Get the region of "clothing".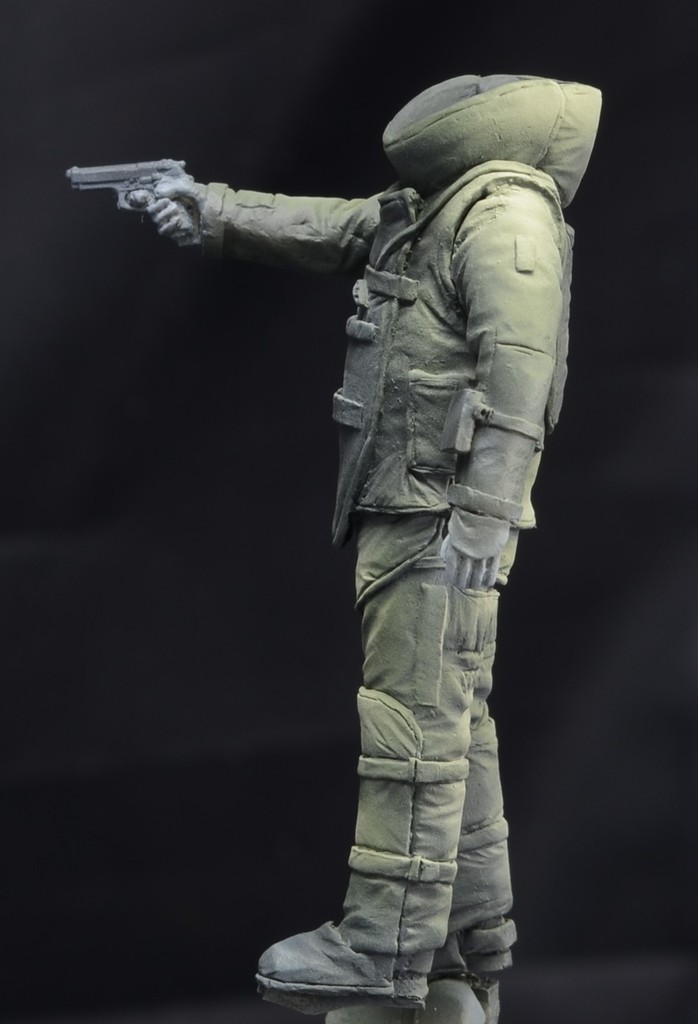
bbox(169, 158, 563, 1023).
